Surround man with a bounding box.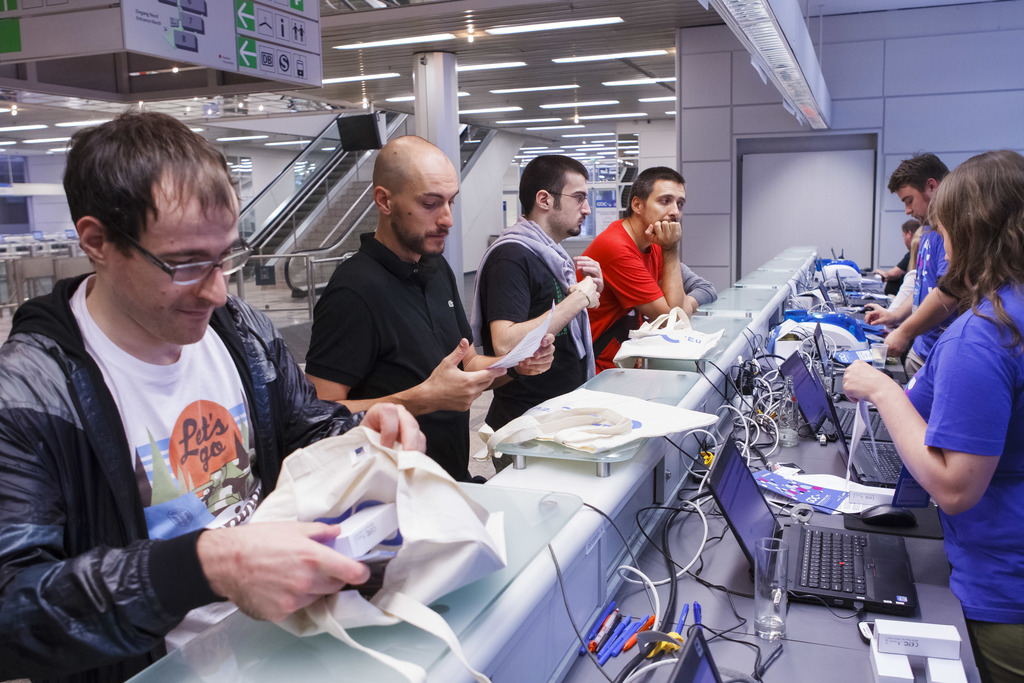
left=19, top=107, right=387, bottom=673.
